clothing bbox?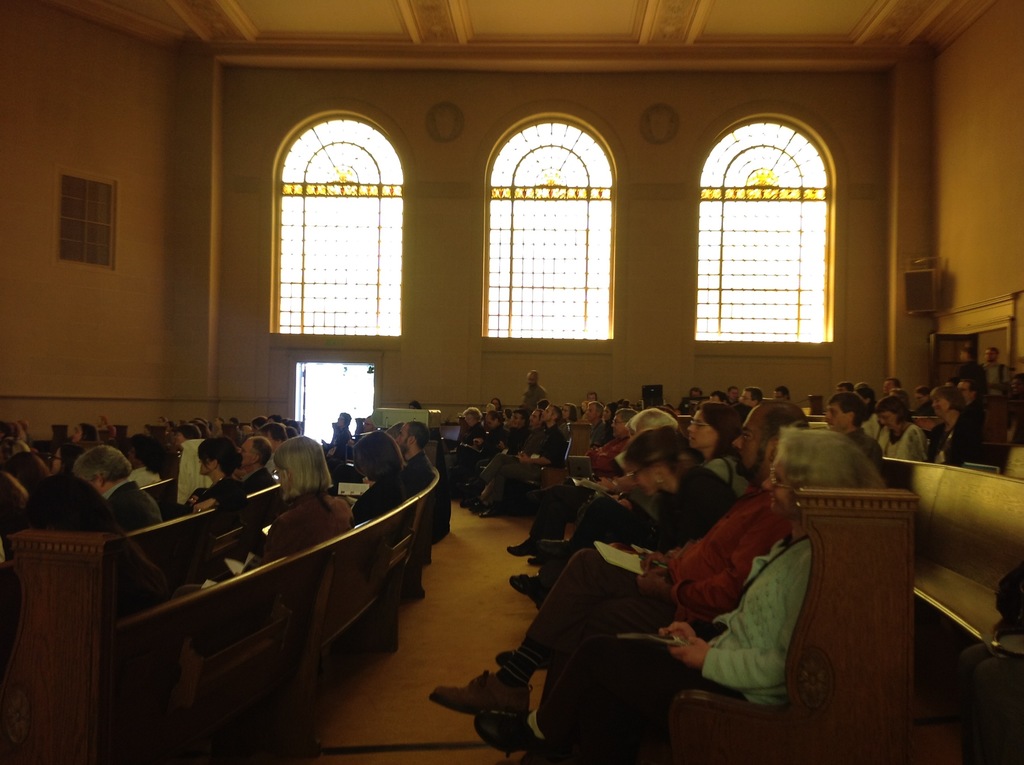
x1=524 y1=483 x2=792 y2=656
